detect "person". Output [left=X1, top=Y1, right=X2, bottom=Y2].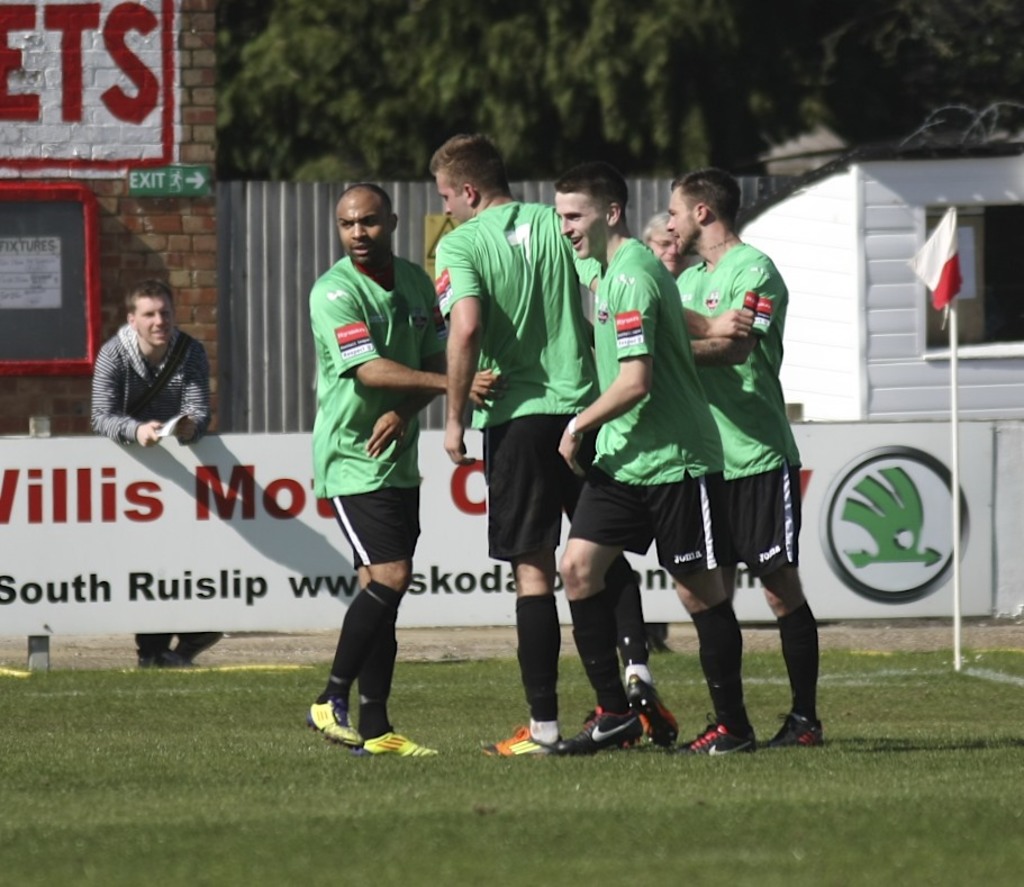
[left=635, top=210, right=695, bottom=278].
